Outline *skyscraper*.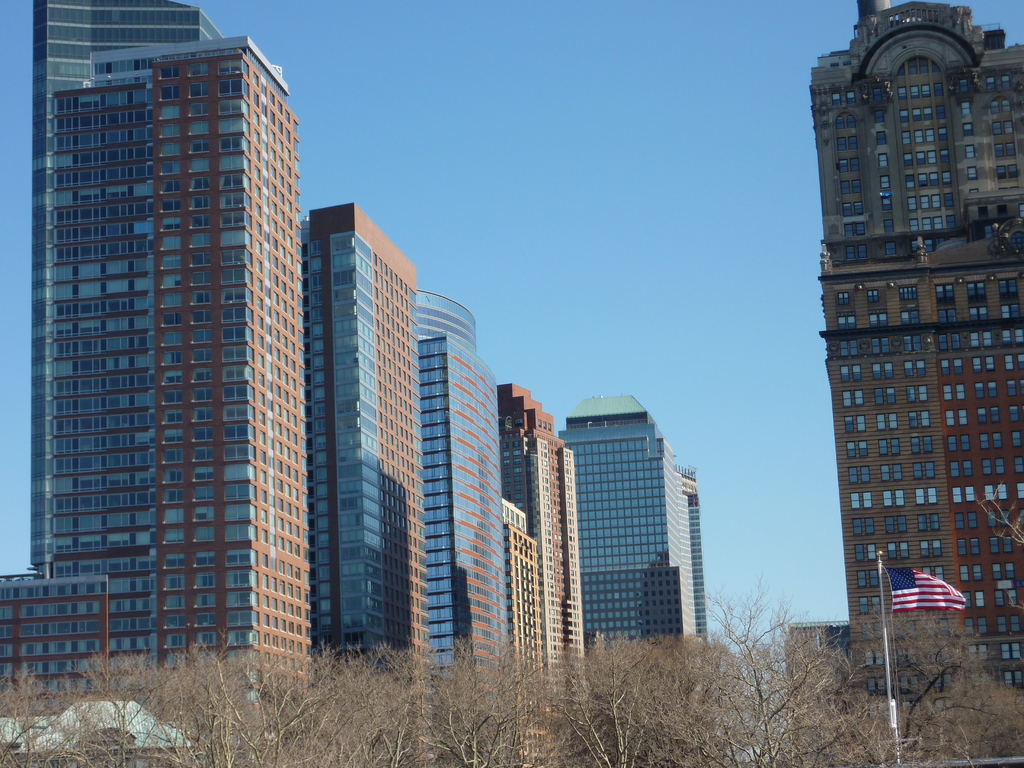
Outline: x1=553, y1=365, x2=710, y2=666.
